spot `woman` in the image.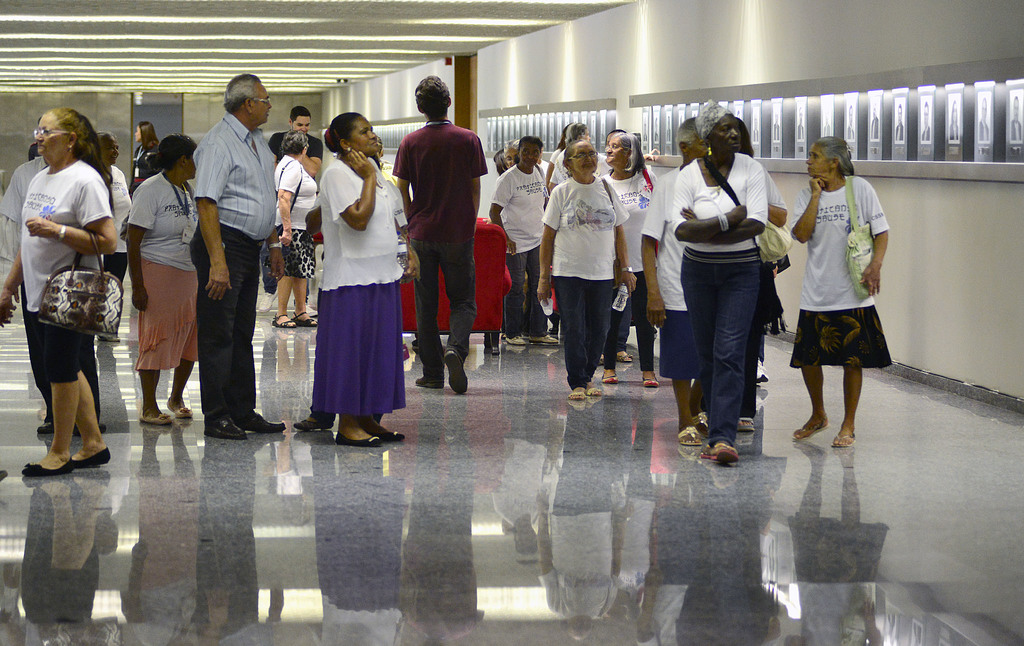
`woman` found at l=99, t=131, r=132, b=344.
